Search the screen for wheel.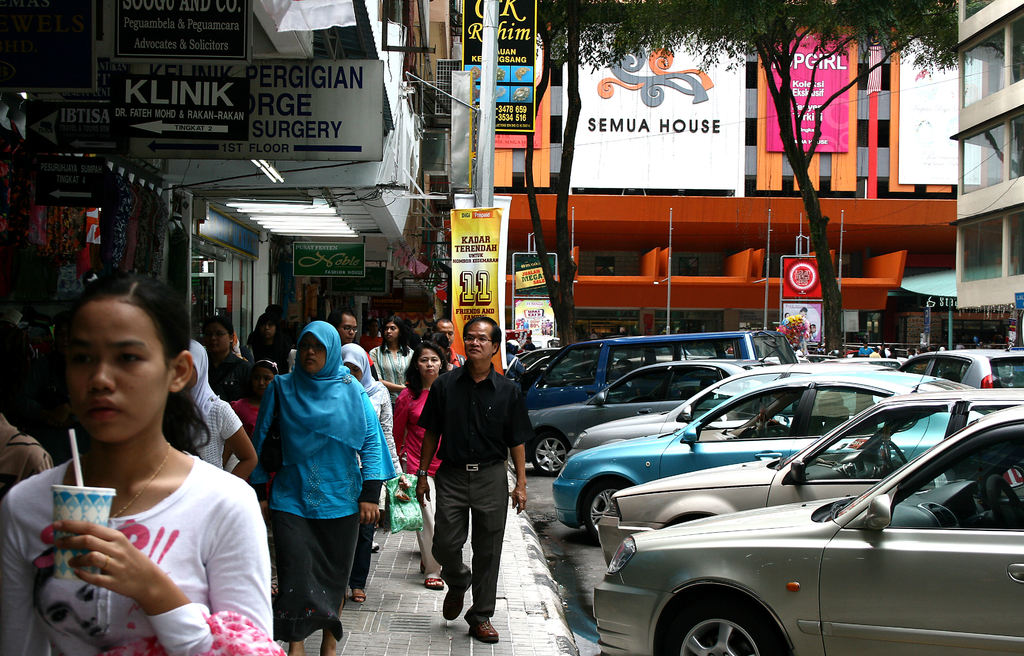
Found at locate(525, 432, 571, 478).
